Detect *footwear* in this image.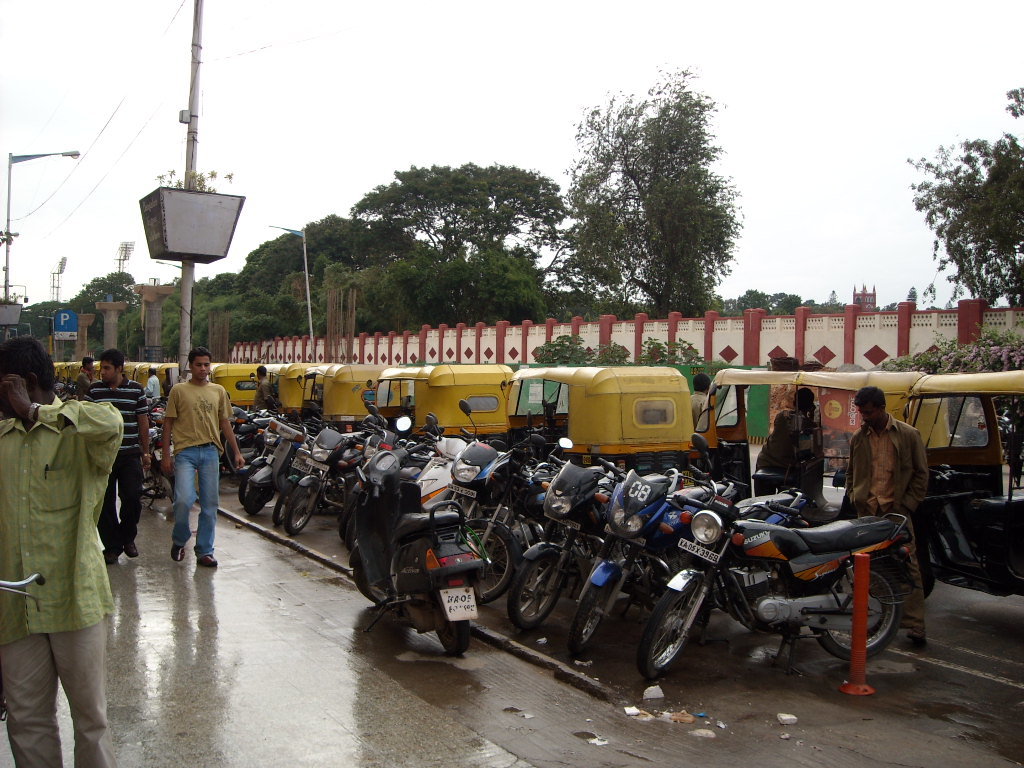
Detection: left=894, top=635, right=930, bottom=649.
